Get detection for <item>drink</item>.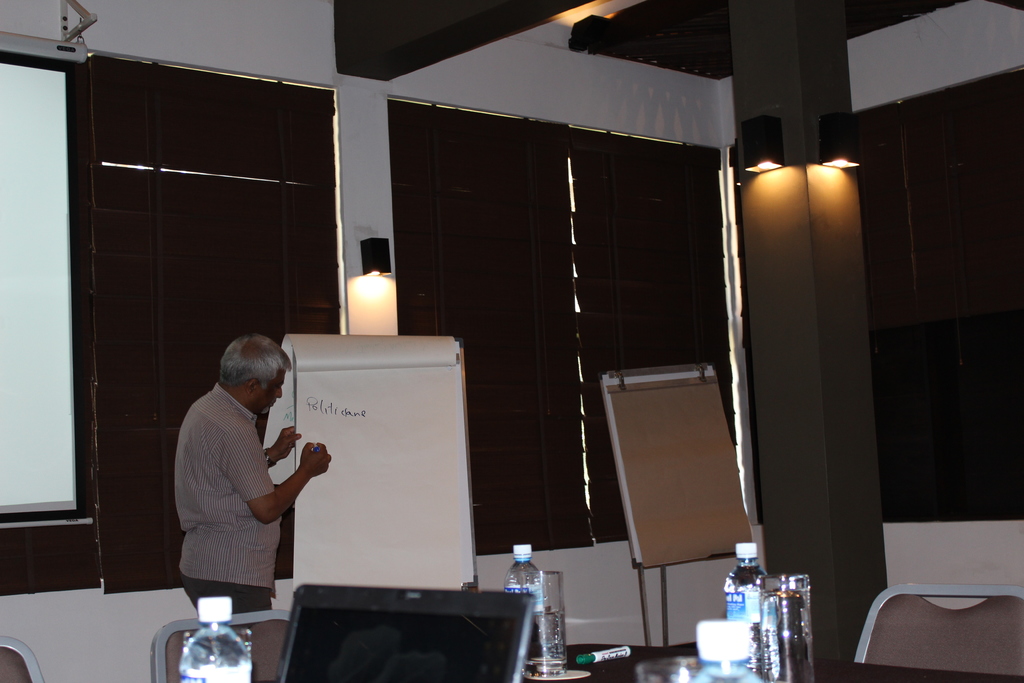
Detection: bbox(180, 627, 249, 682).
